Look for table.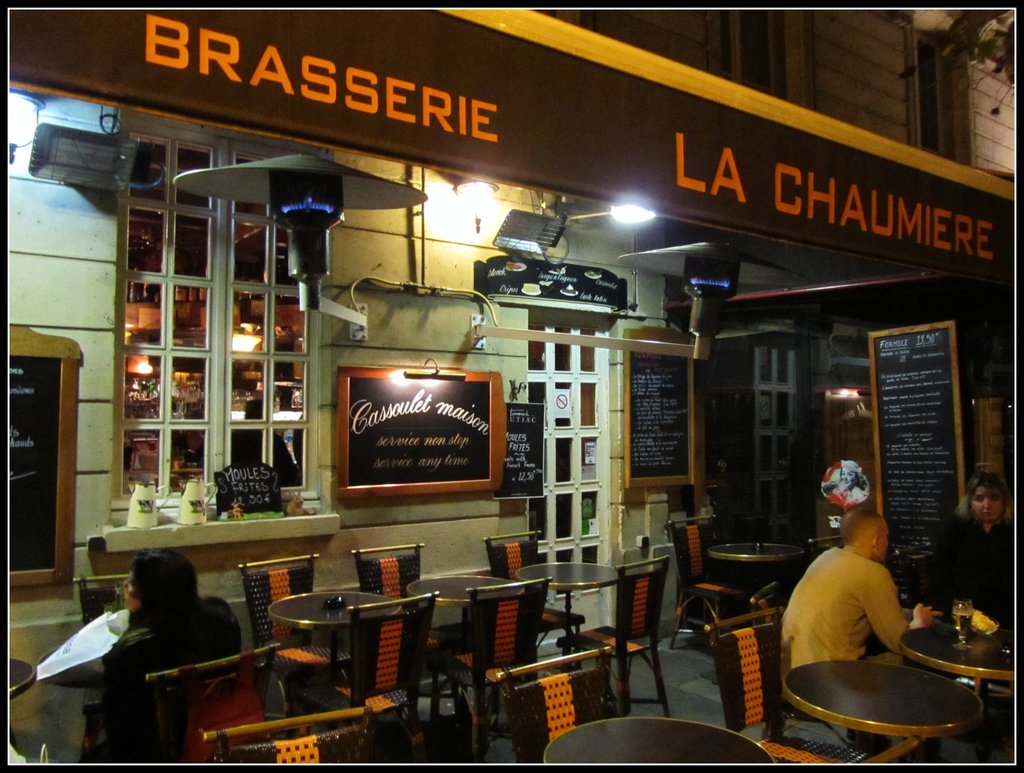
Found: box=[406, 576, 520, 715].
